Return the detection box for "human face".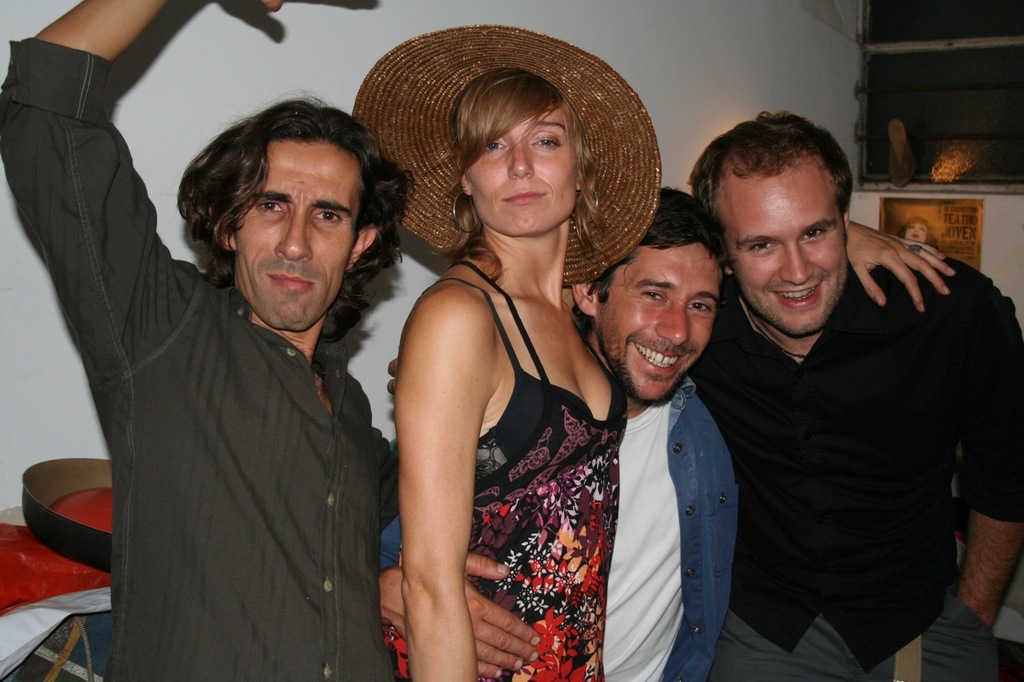
[723, 160, 850, 332].
